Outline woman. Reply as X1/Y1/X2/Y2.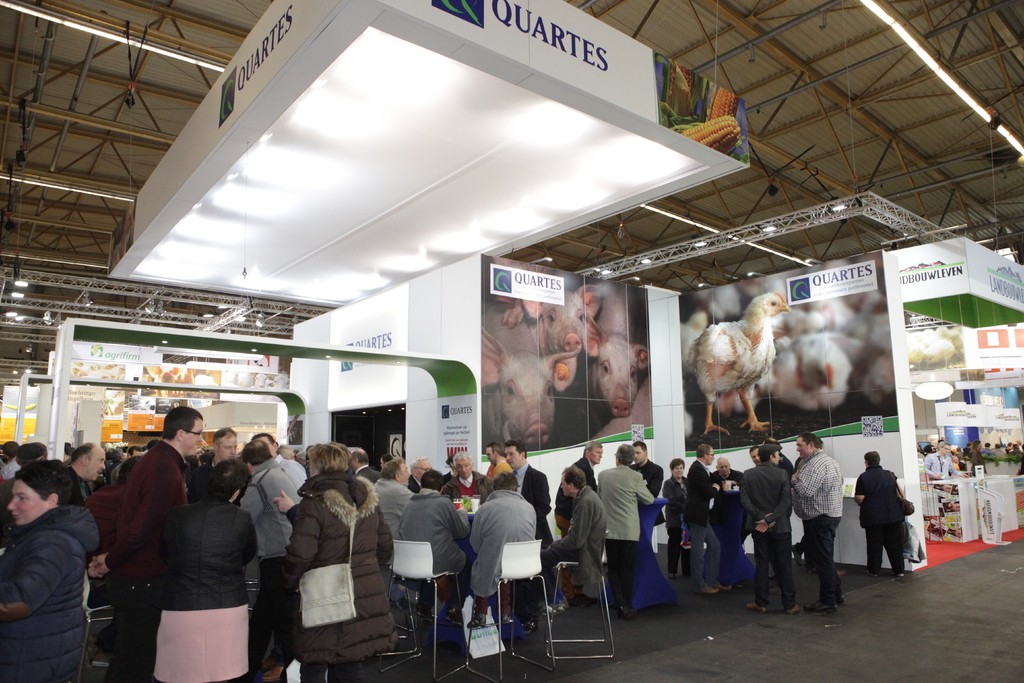
968/440/988/477.
